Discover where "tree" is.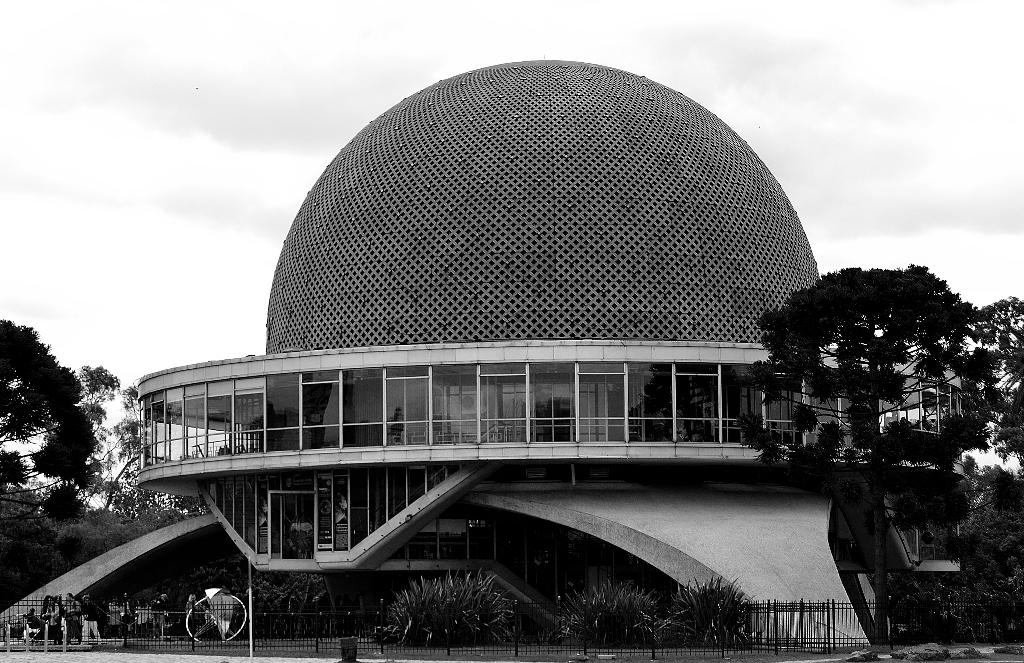
Discovered at bbox(86, 362, 156, 515).
